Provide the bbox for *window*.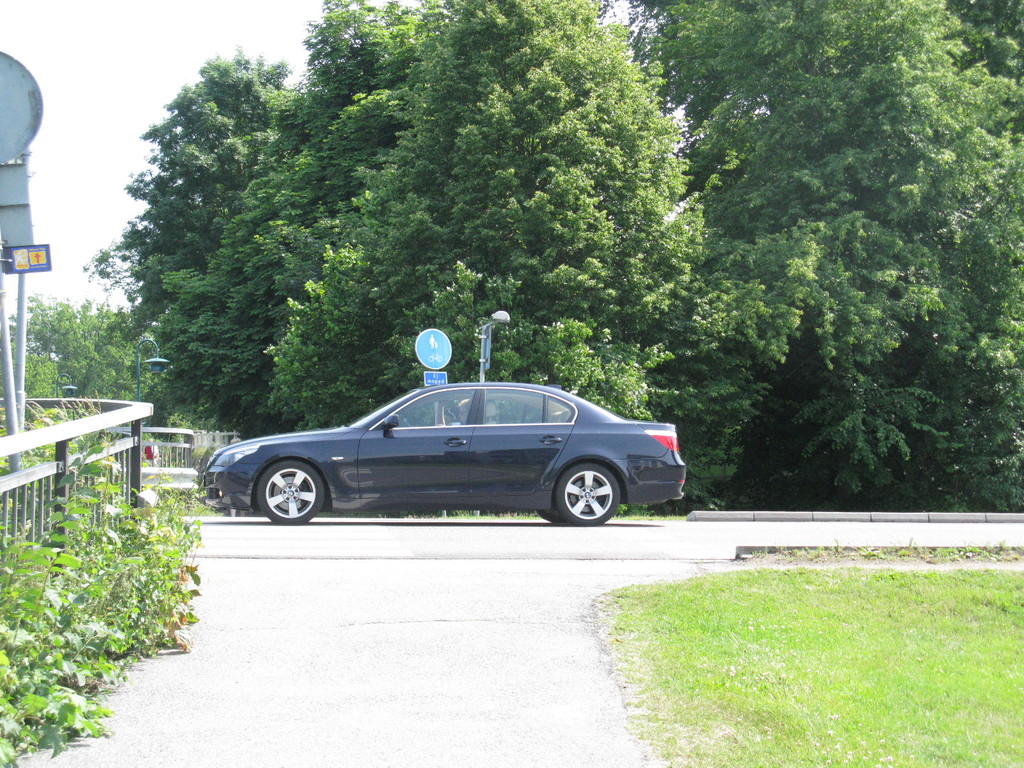
pyautogui.locateOnScreen(380, 385, 474, 430).
